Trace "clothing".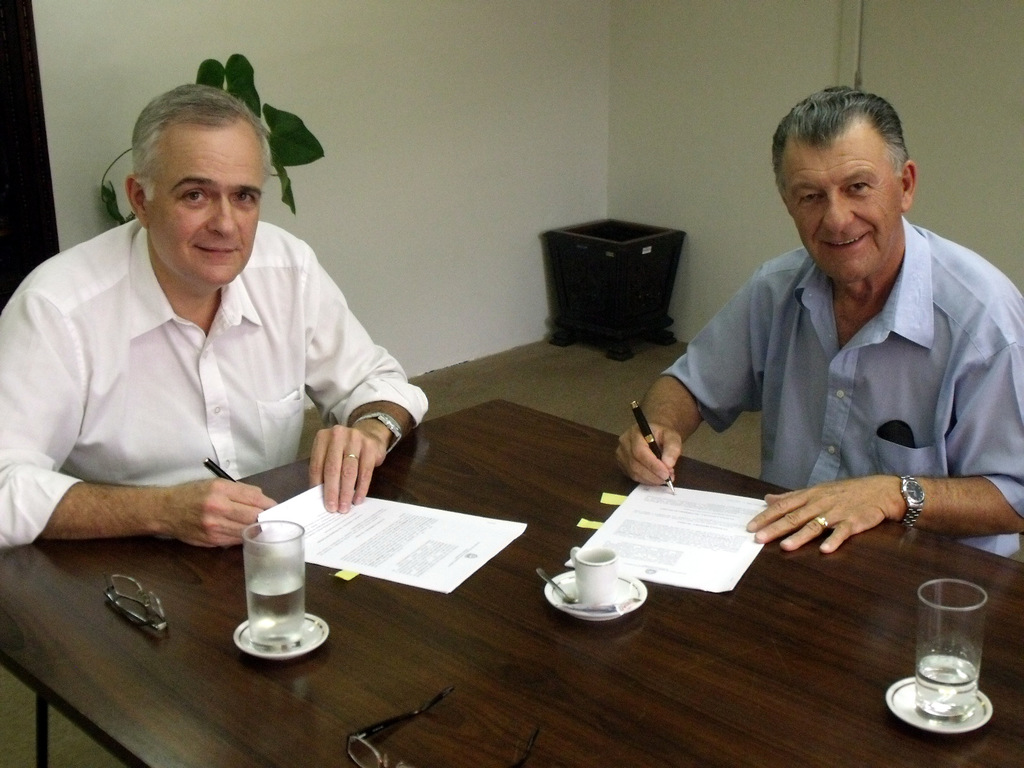
Traced to <box>670,212,1023,557</box>.
